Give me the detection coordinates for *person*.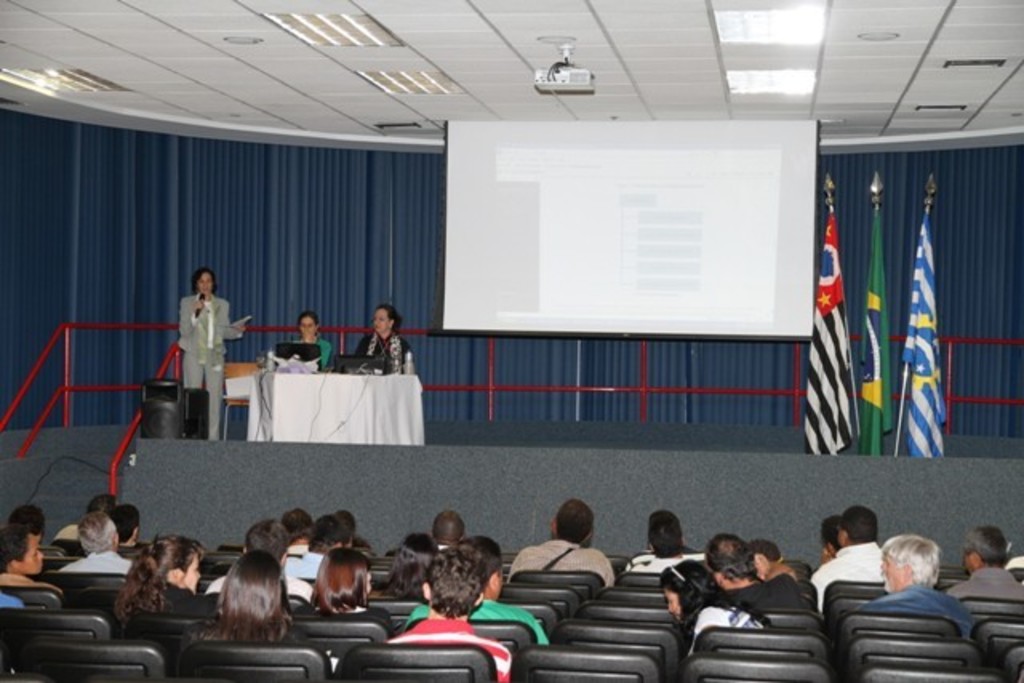
crop(717, 549, 798, 592).
